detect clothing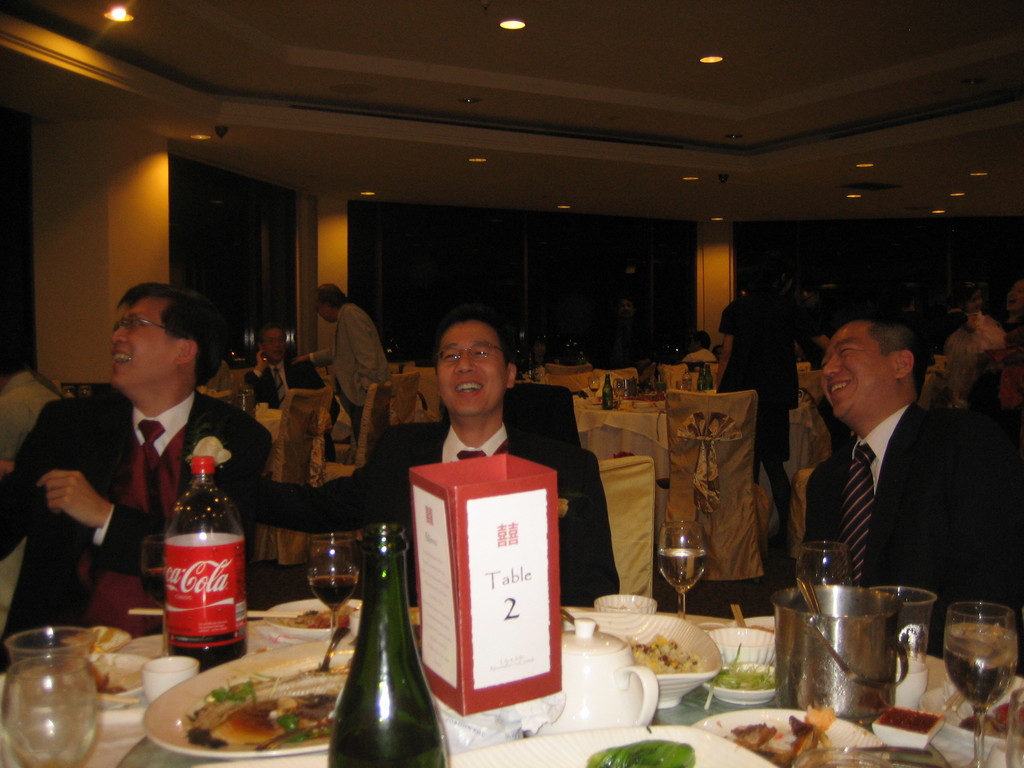
[x1=937, y1=310, x2=1007, y2=399]
